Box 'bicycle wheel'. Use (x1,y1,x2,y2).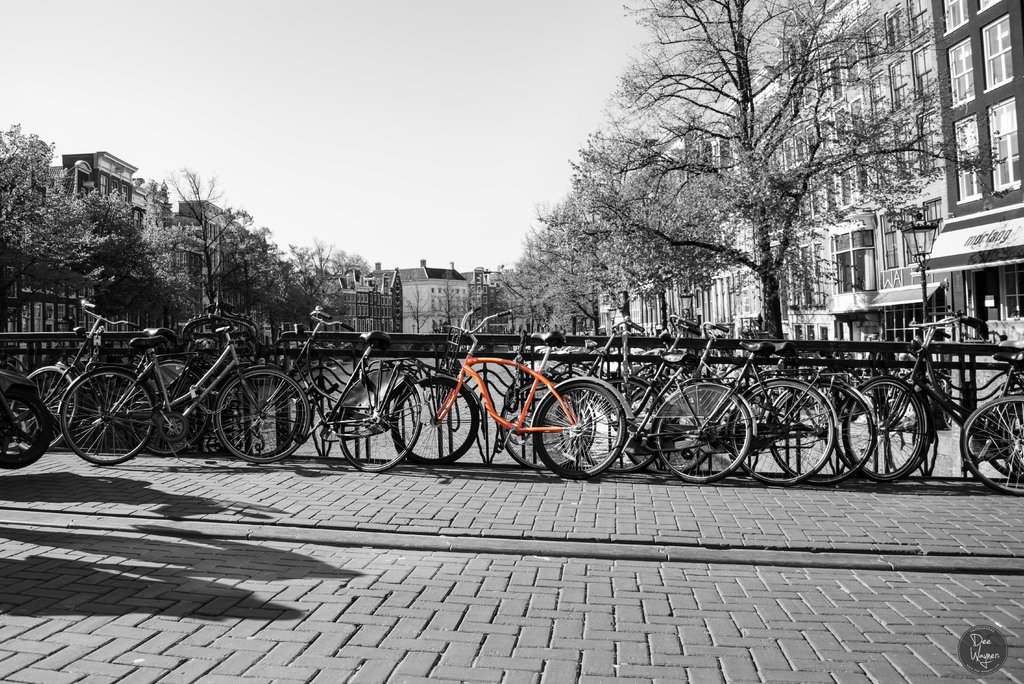
(55,364,158,471).
